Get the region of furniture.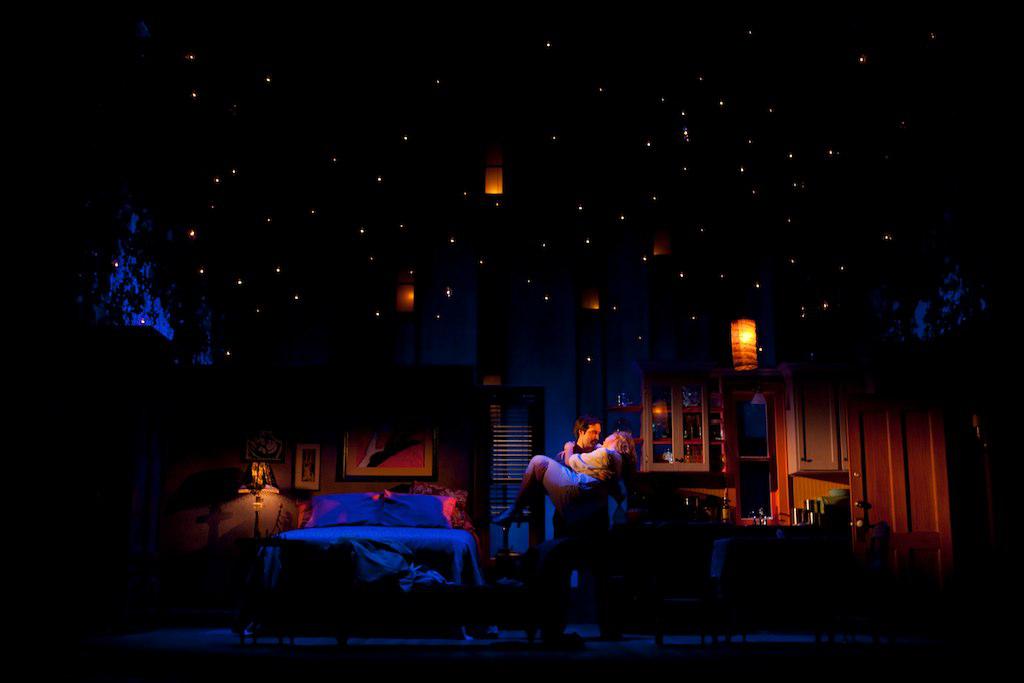
[489,546,533,630].
